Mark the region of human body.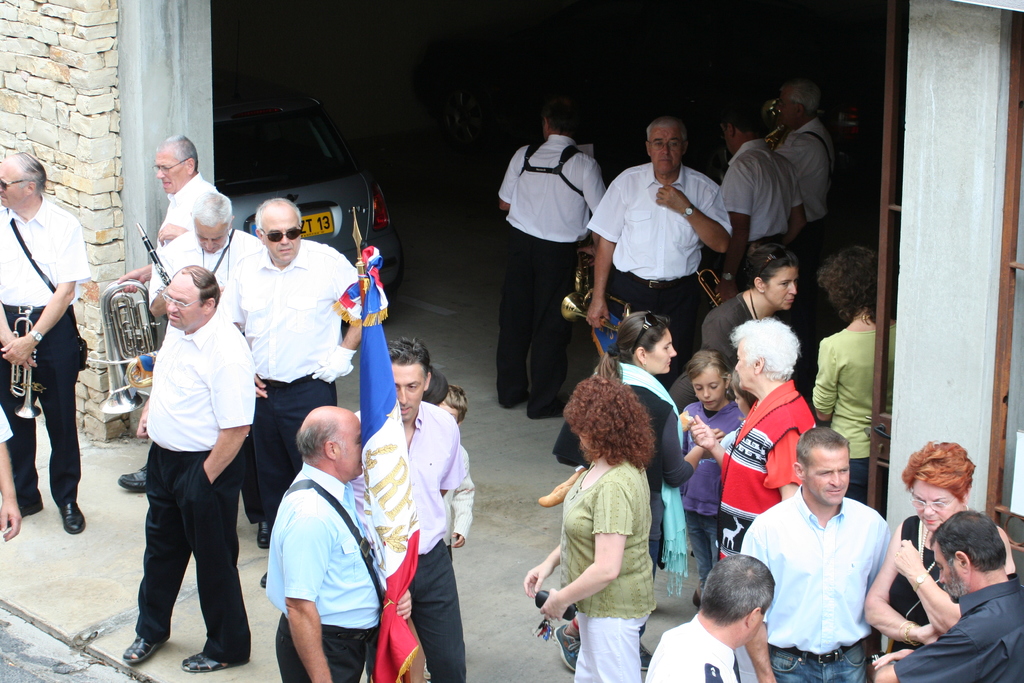
Region: x1=0, y1=156, x2=88, y2=538.
